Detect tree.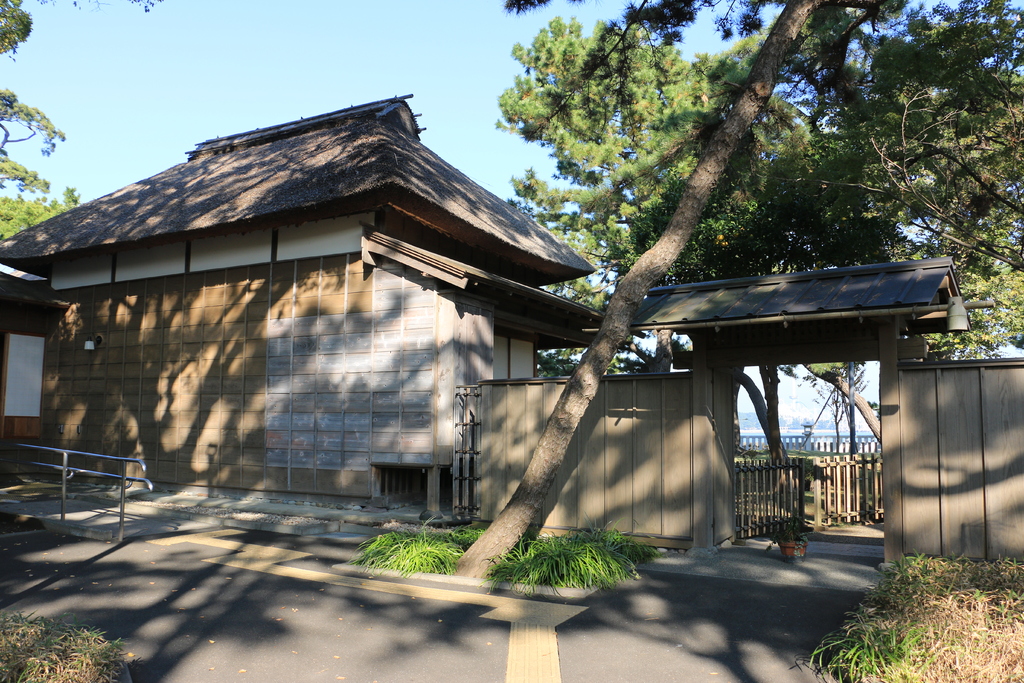
Detected at left=0, top=0, right=31, bottom=63.
